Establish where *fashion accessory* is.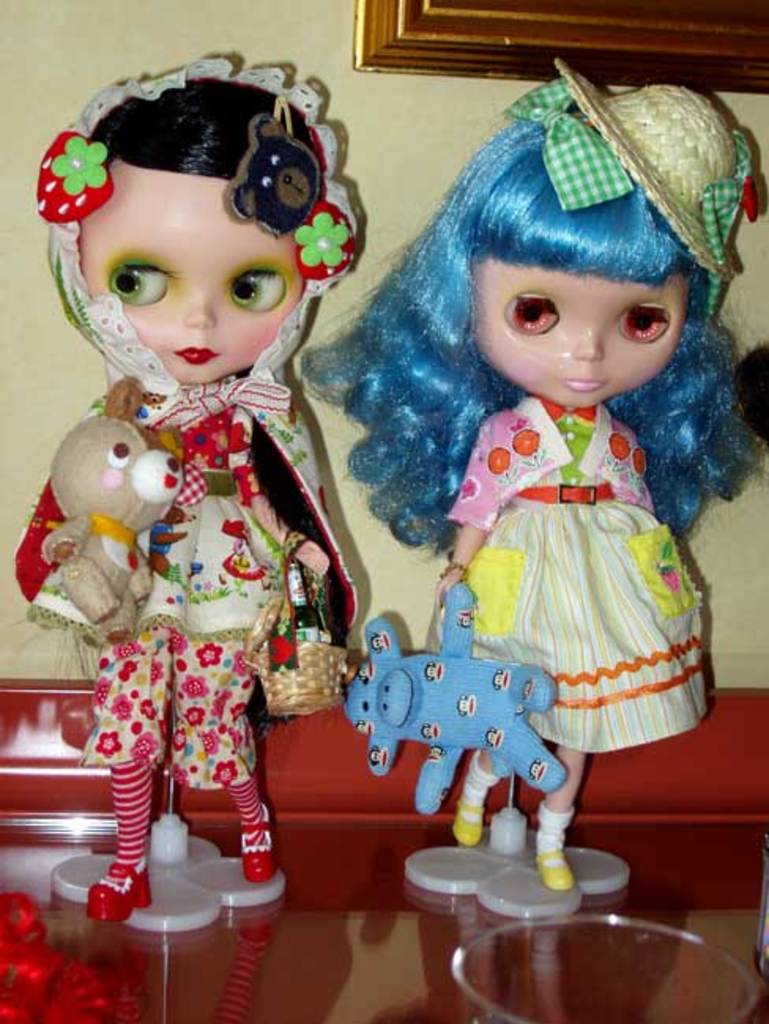
Established at region(36, 126, 115, 227).
